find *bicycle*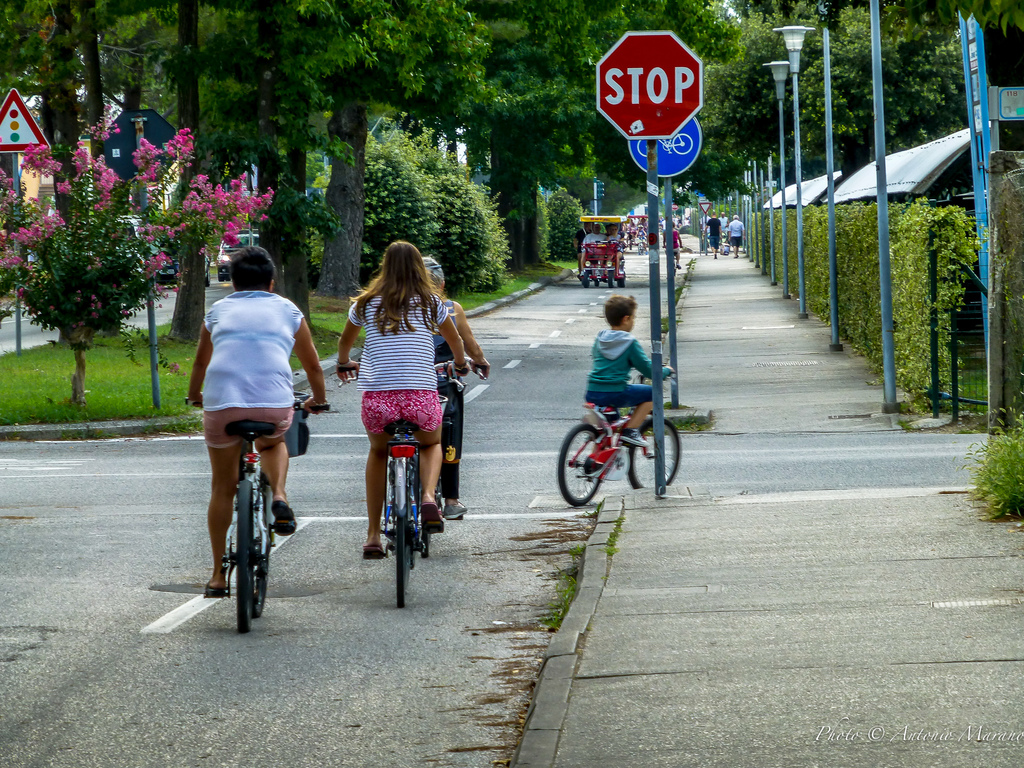
548 372 681 517
